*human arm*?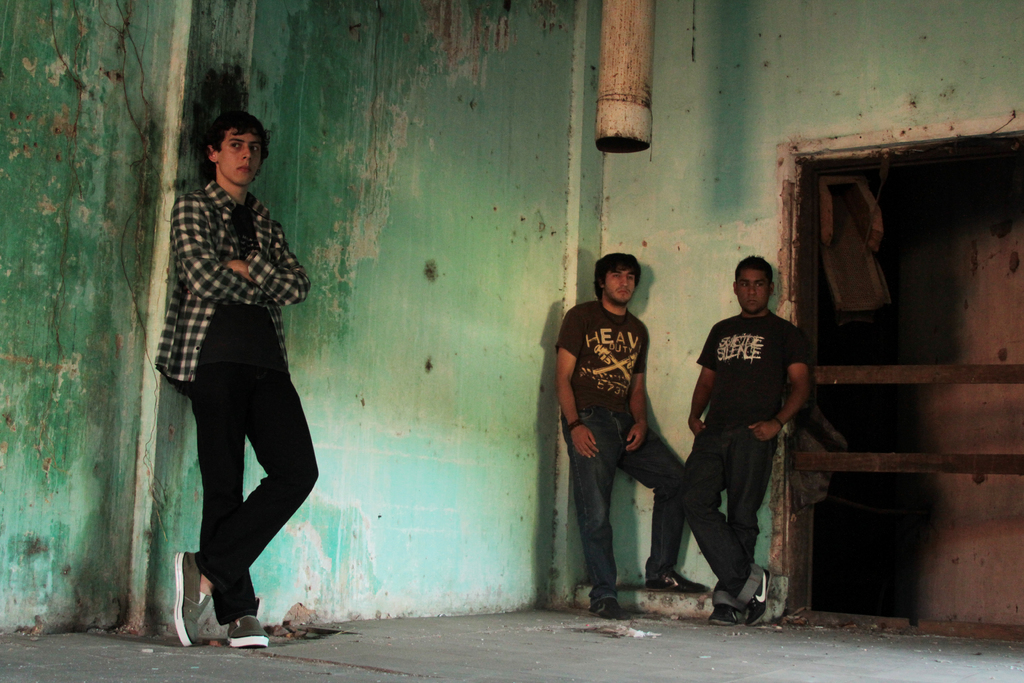
bbox=(550, 302, 596, 462)
